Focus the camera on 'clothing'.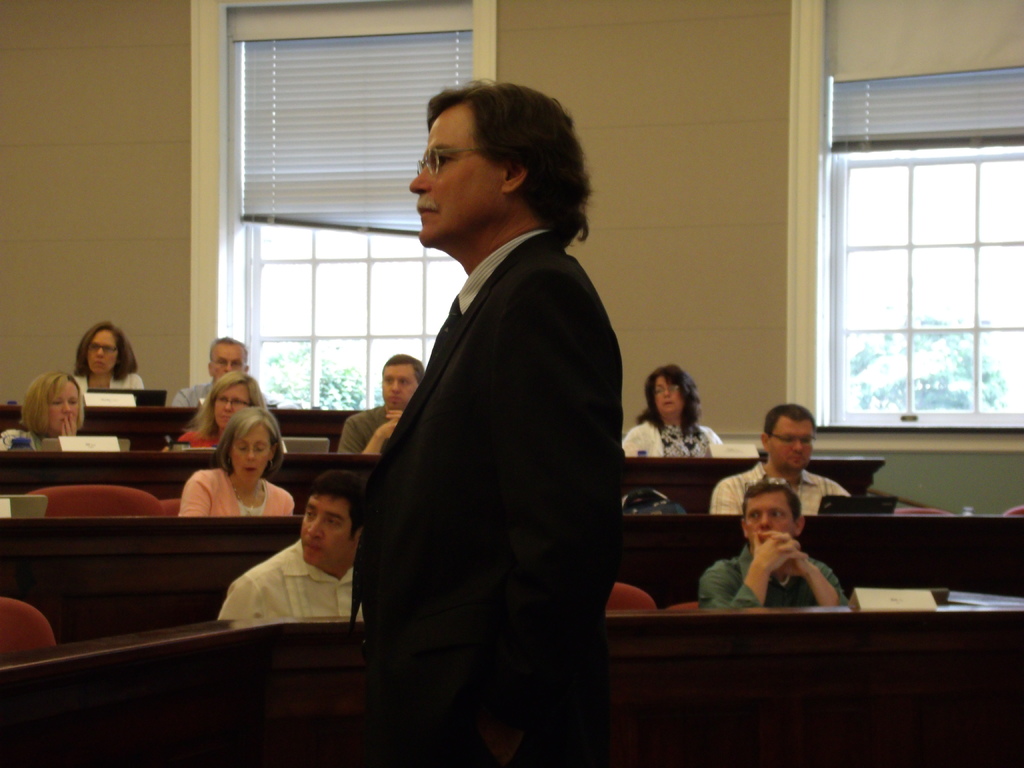
Focus region: box=[177, 471, 299, 521].
